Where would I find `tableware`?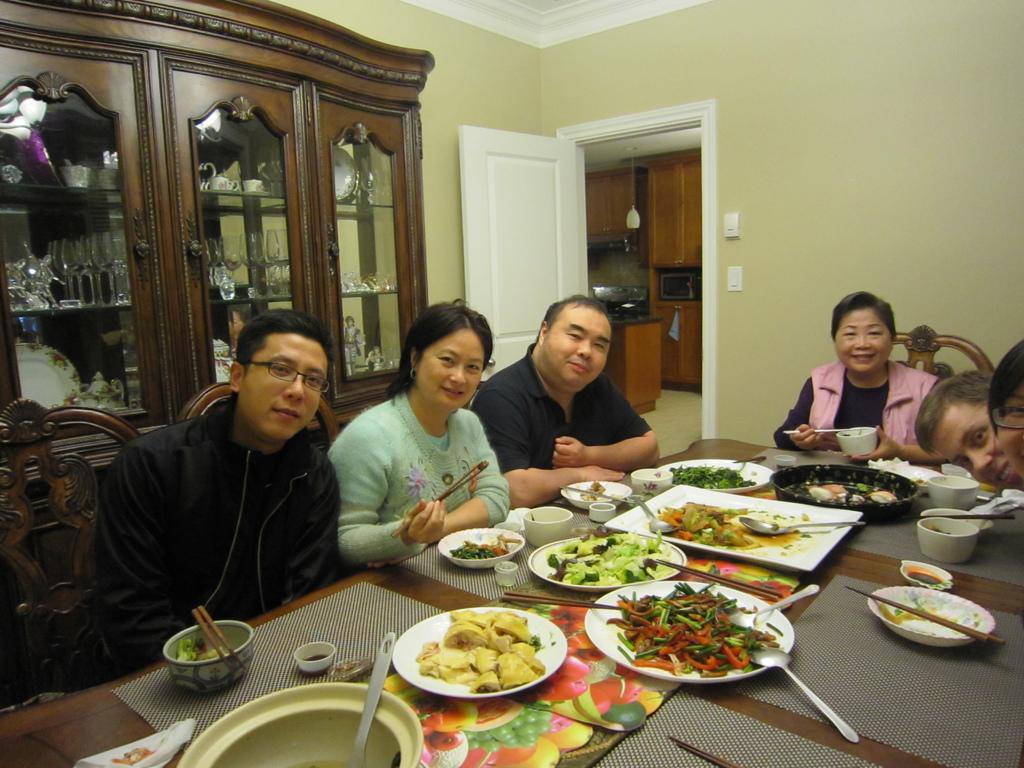
At [653, 559, 782, 602].
